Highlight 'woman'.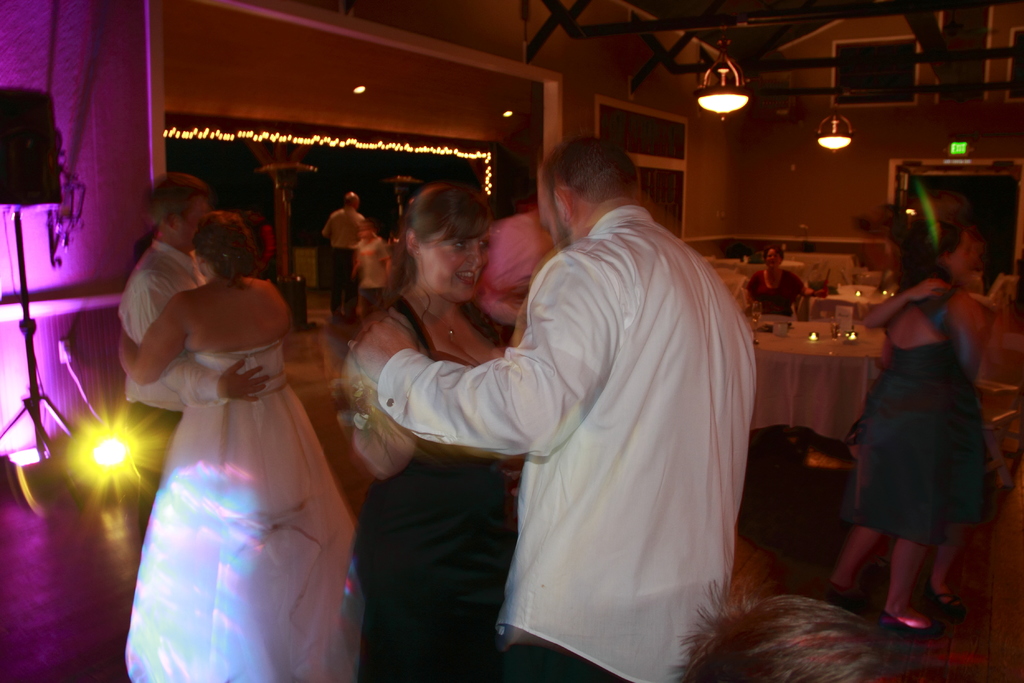
Highlighted region: x1=344 y1=185 x2=530 y2=682.
